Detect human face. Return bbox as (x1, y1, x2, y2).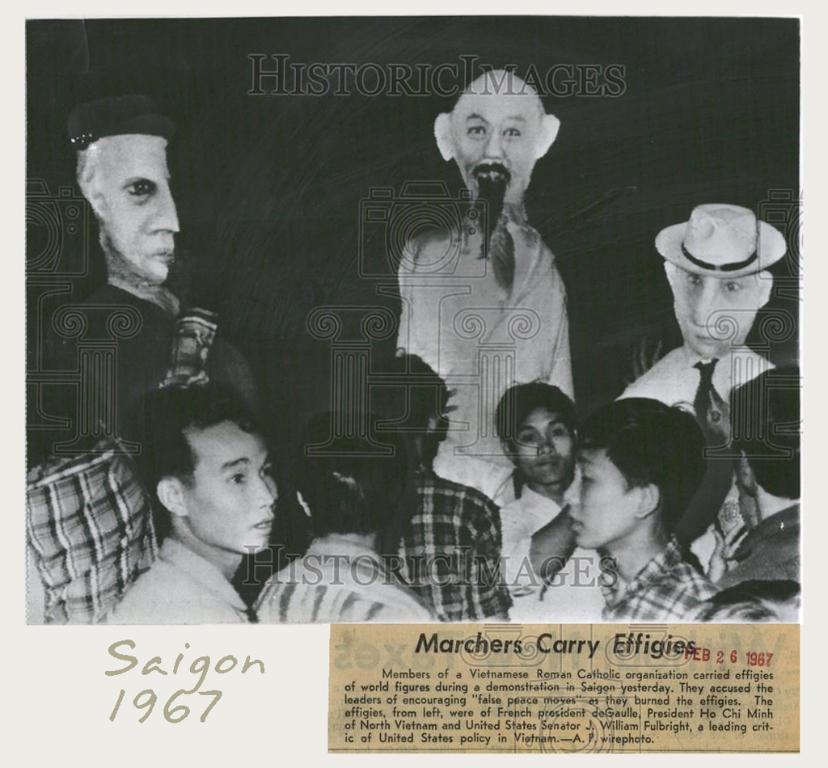
(518, 412, 574, 489).
